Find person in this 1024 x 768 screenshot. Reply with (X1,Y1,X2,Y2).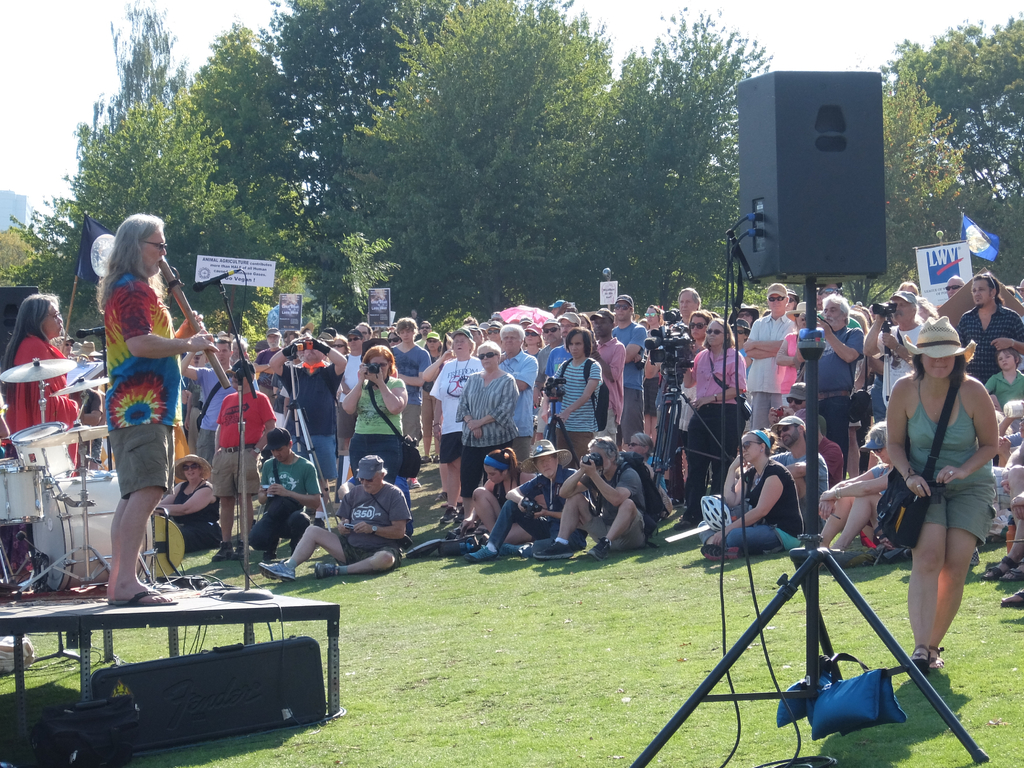
(417,325,442,443).
